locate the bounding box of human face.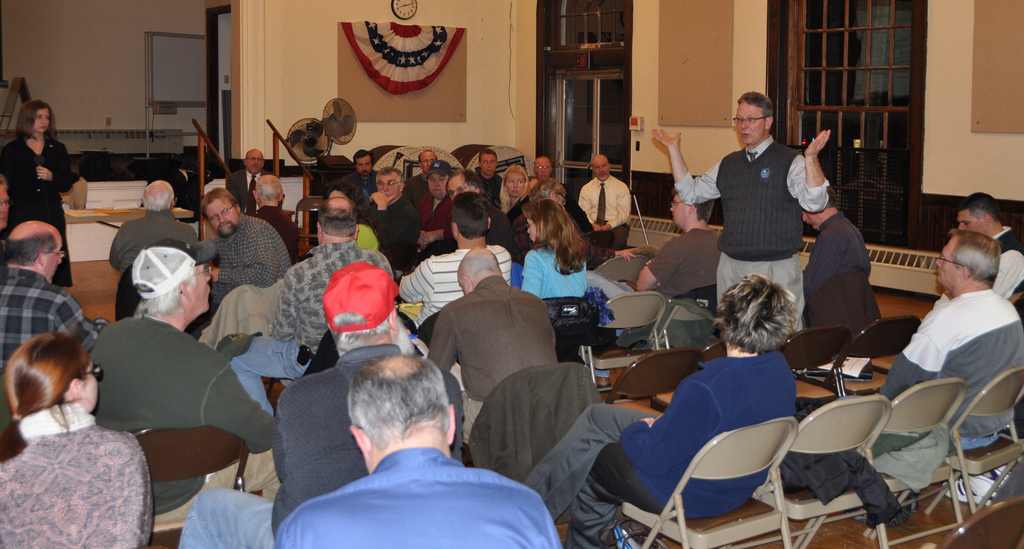
Bounding box: (left=448, top=176, right=476, bottom=197).
